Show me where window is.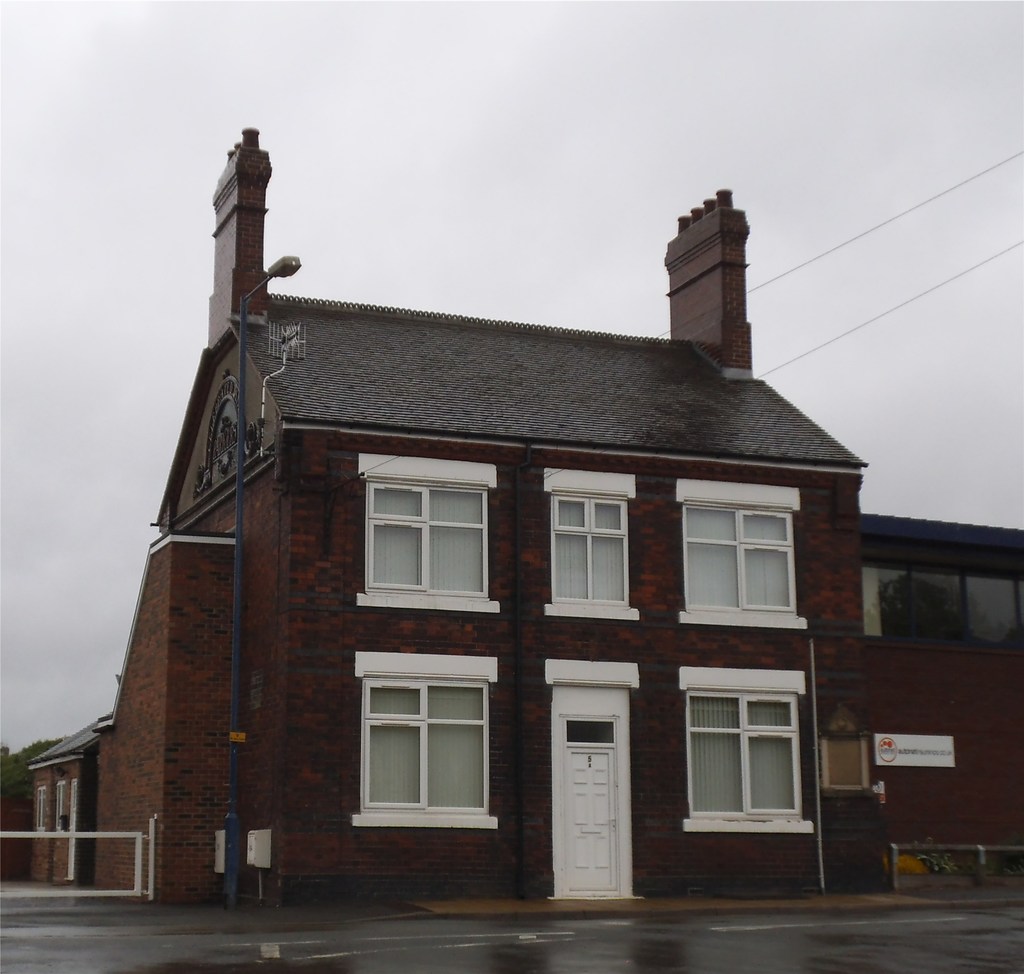
window is at region(349, 657, 502, 841).
